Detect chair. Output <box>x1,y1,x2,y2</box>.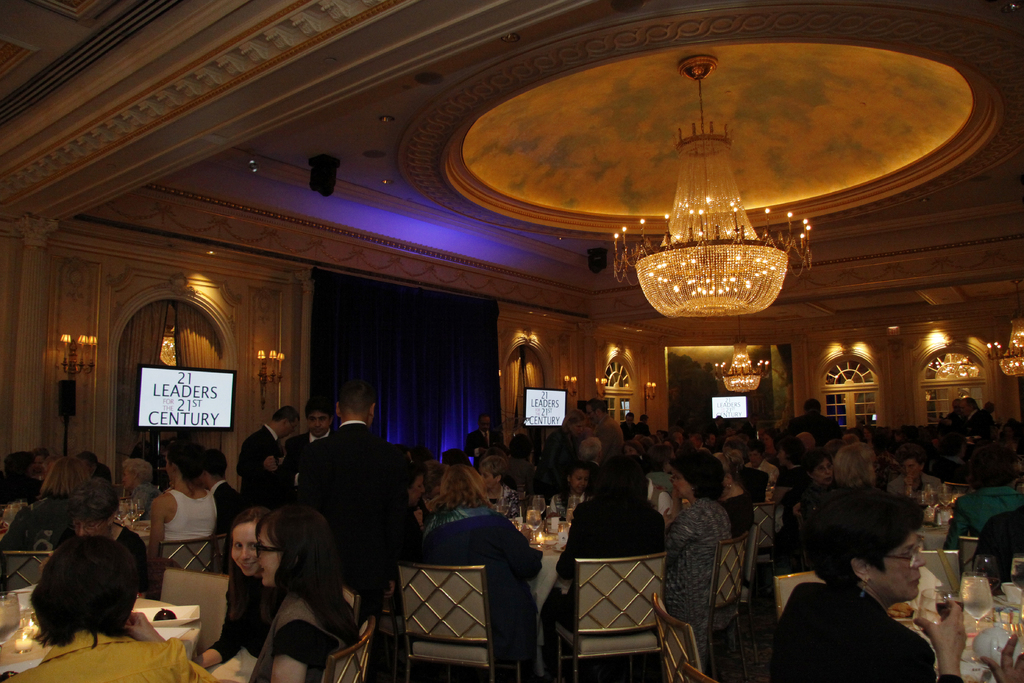
<box>675,528,747,663</box>.
